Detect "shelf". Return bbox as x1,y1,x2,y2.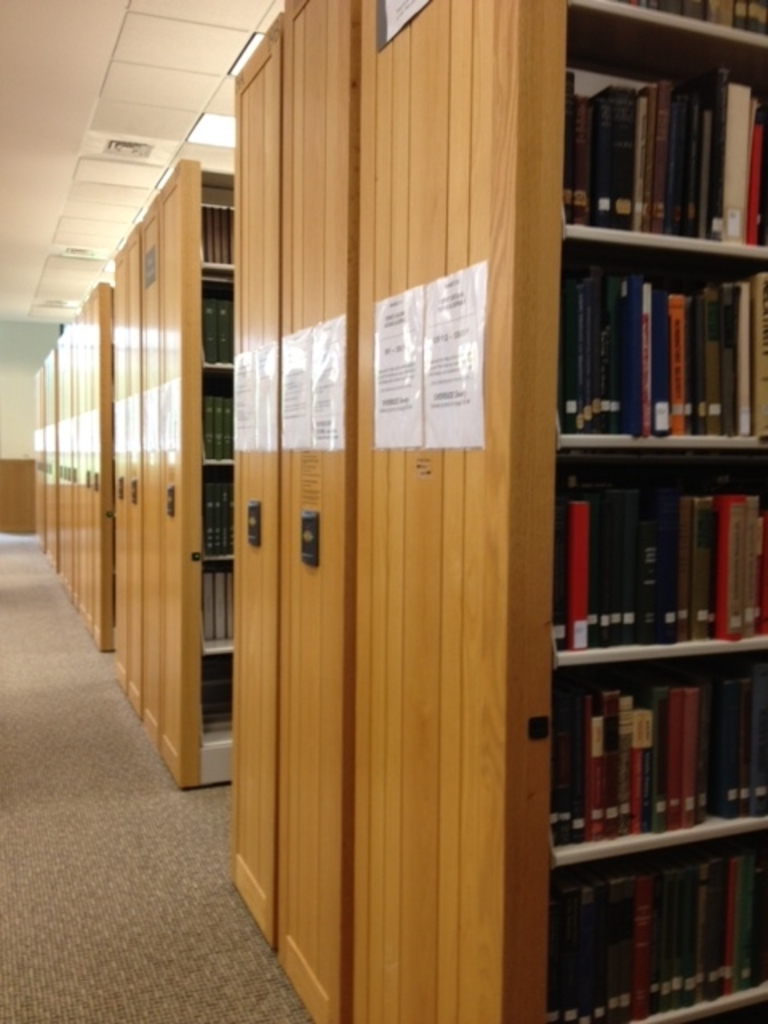
194,176,251,277.
